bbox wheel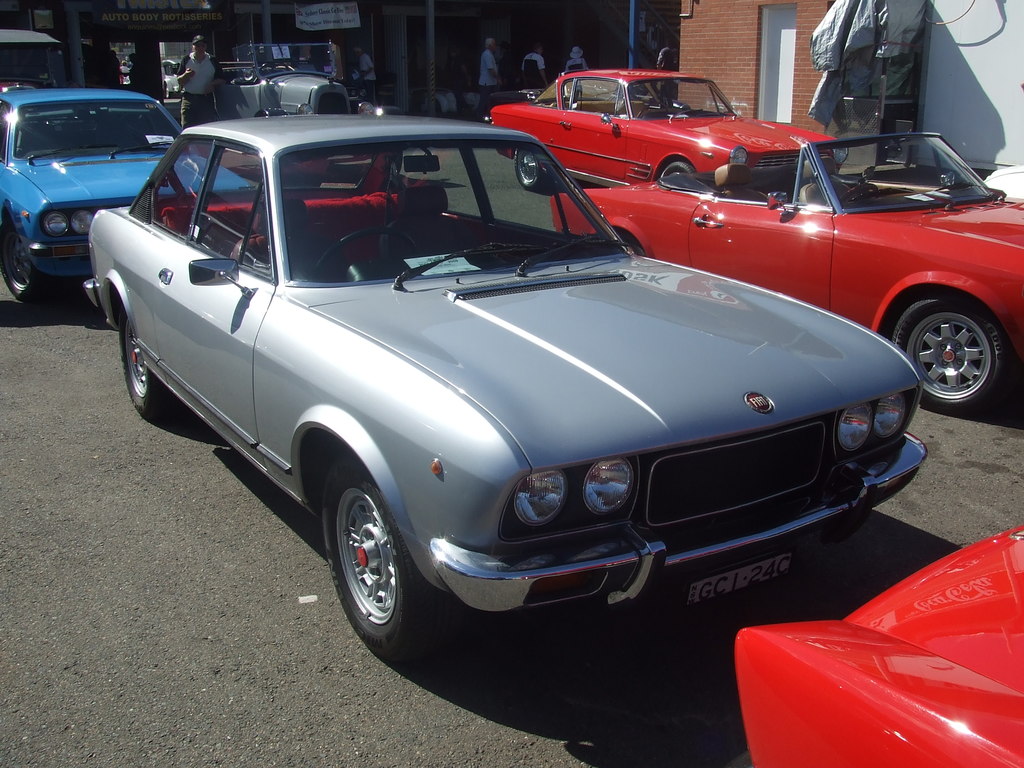
315 467 403 657
